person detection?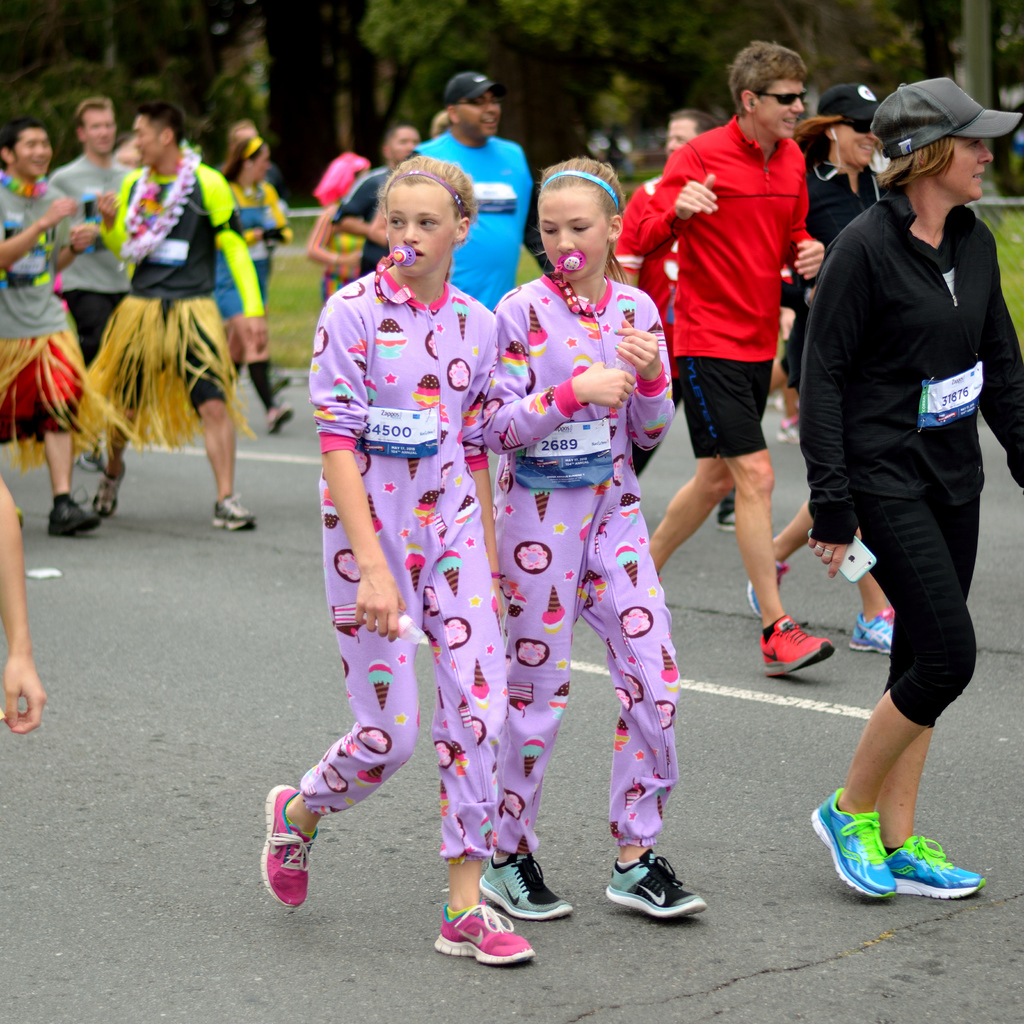
bbox=(330, 118, 410, 279)
